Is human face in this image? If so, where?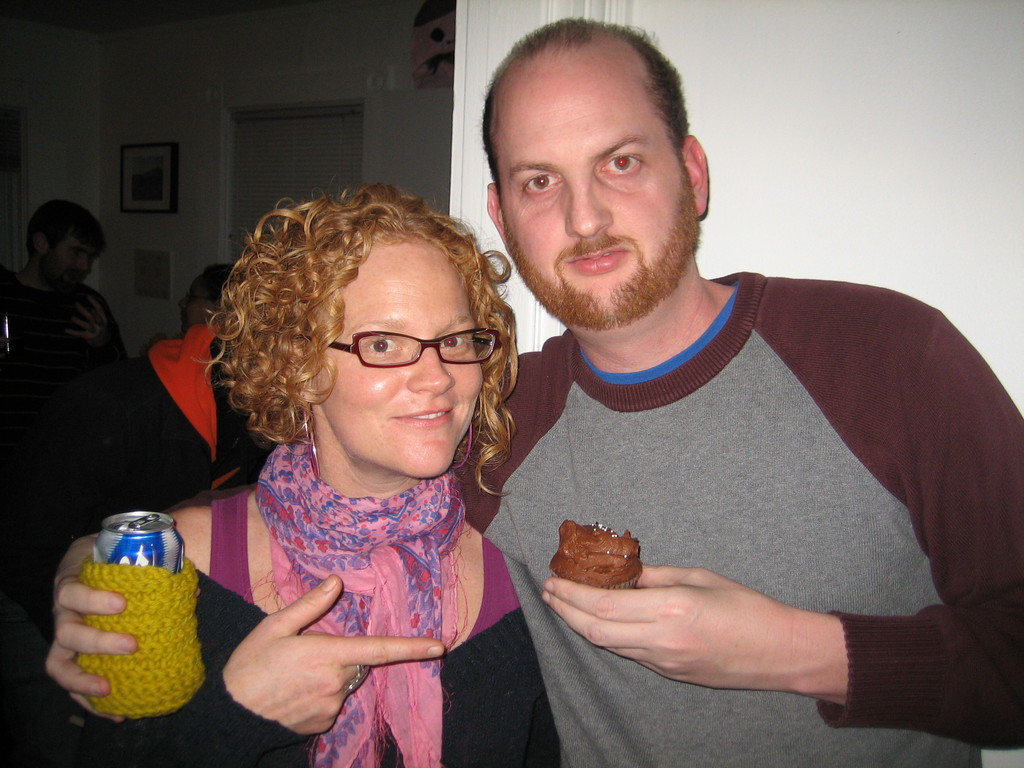
Yes, at rect(497, 54, 698, 328).
